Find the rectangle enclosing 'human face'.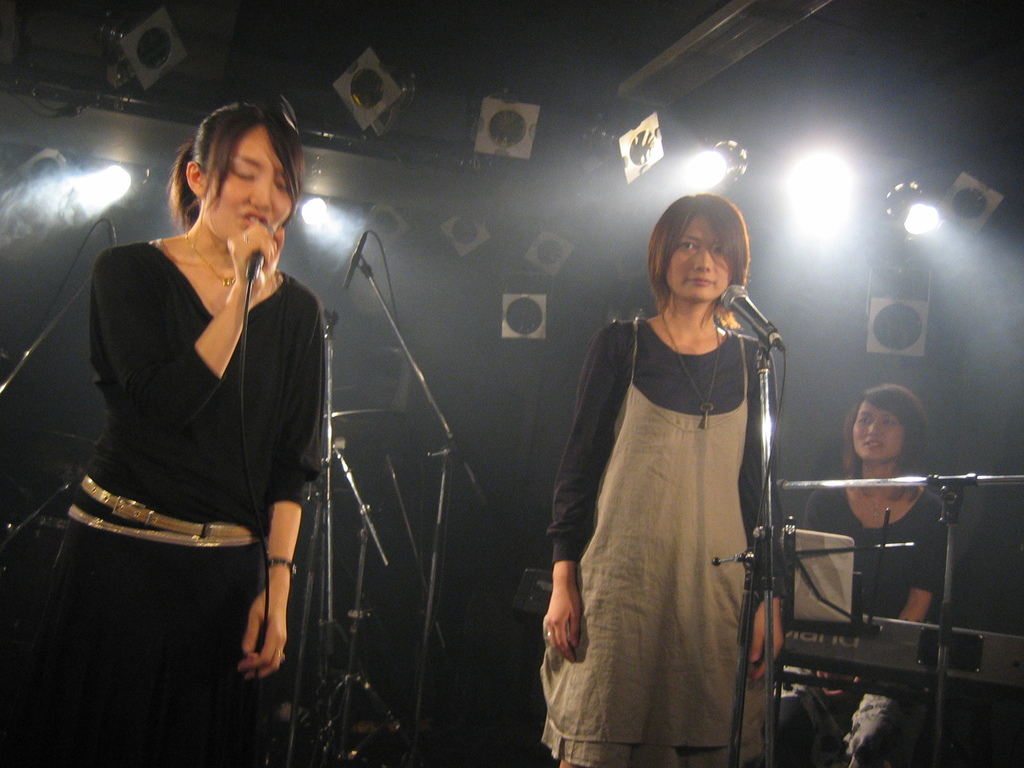
<box>207,131,293,242</box>.
